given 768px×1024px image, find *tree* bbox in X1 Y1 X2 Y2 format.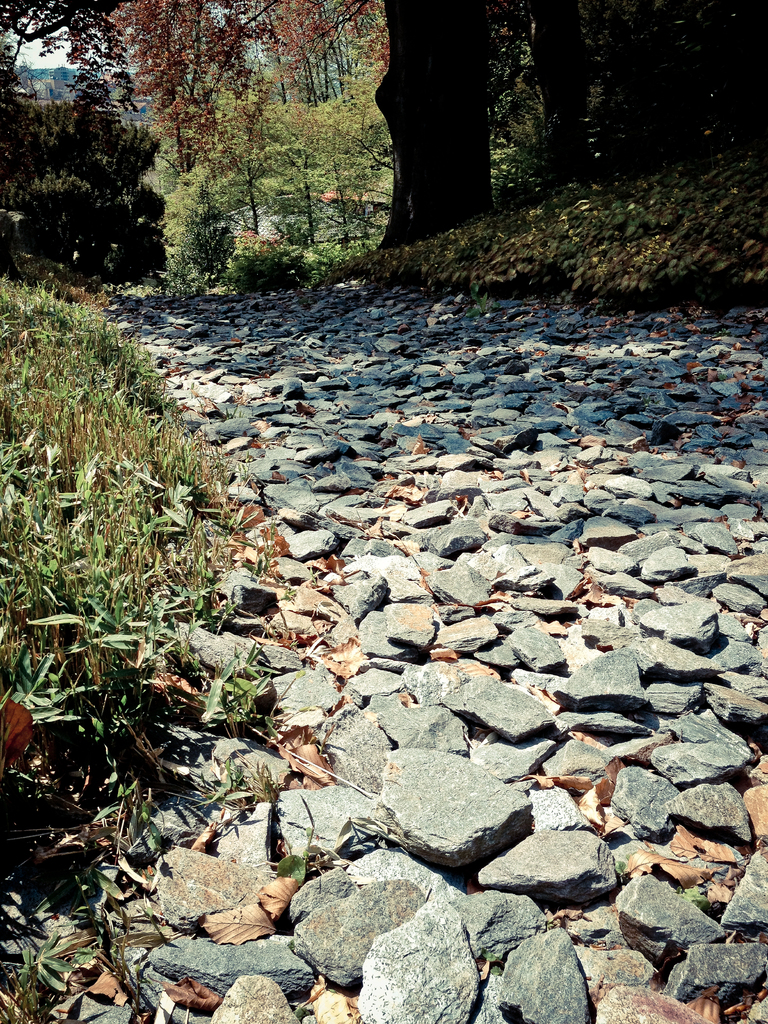
503 0 767 192.
